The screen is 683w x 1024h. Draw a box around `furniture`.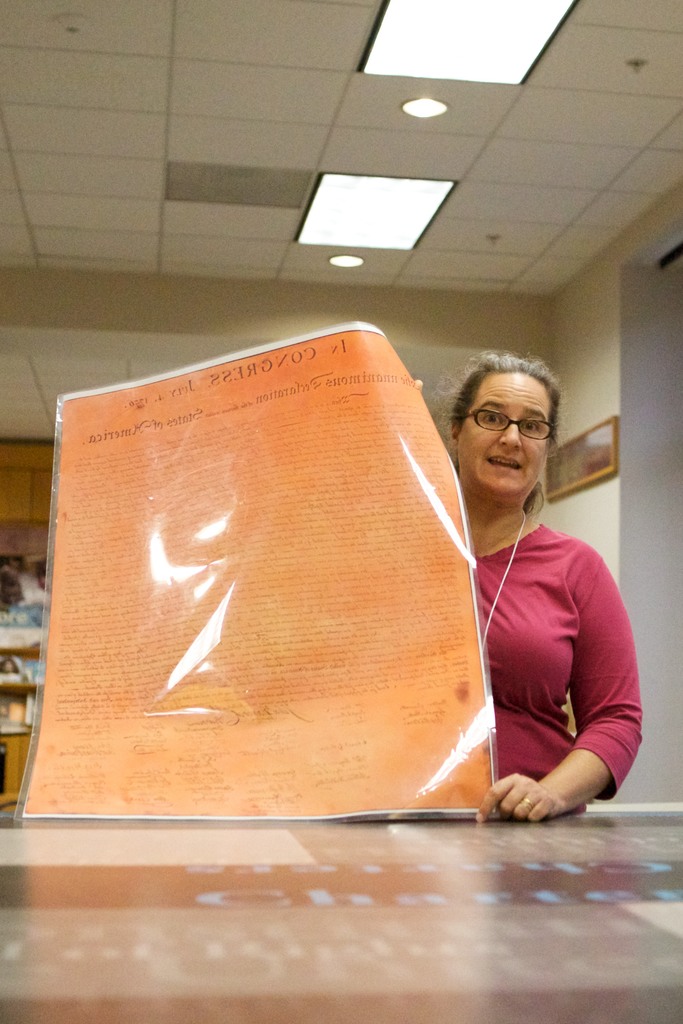
bbox(0, 811, 682, 1023).
